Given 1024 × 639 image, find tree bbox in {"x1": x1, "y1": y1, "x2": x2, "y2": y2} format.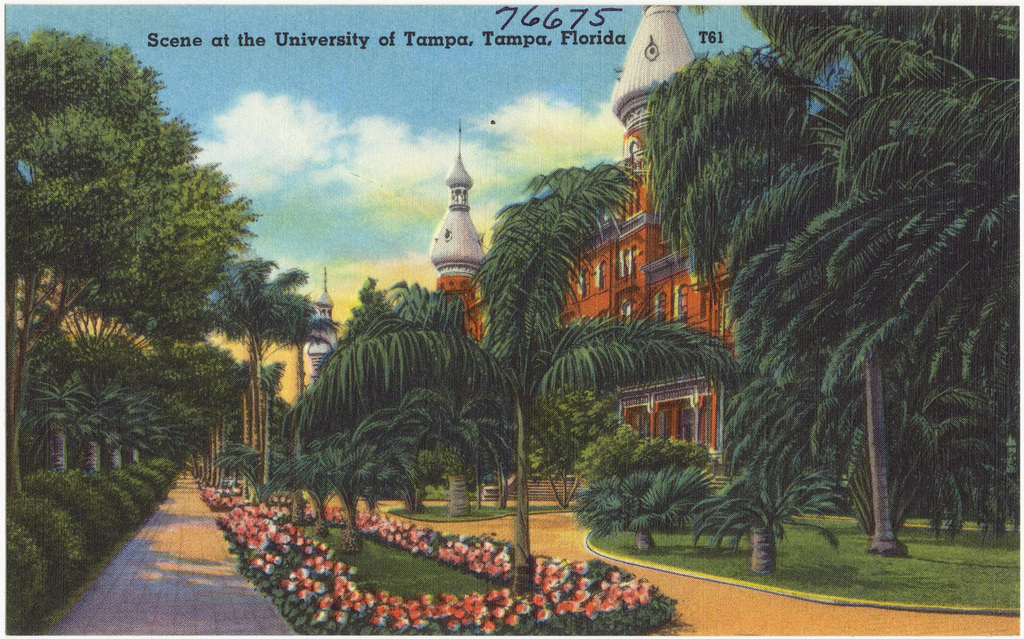
{"x1": 526, "y1": 386, "x2": 629, "y2": 506}.
